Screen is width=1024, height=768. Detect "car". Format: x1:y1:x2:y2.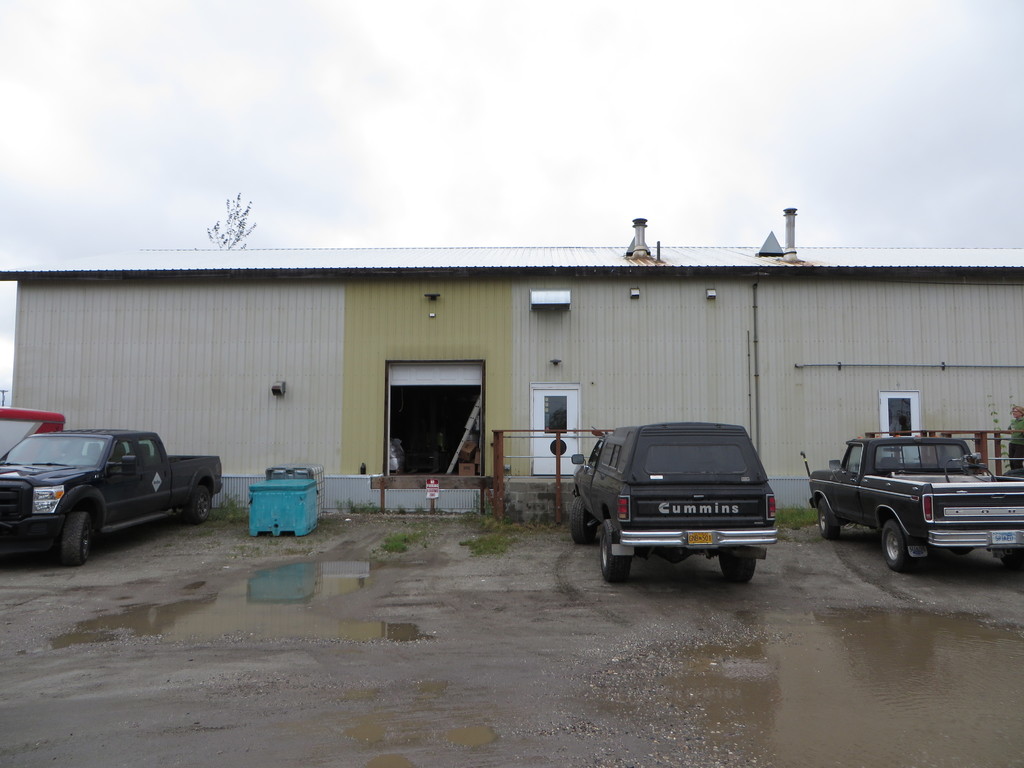
572:419:780:589.
